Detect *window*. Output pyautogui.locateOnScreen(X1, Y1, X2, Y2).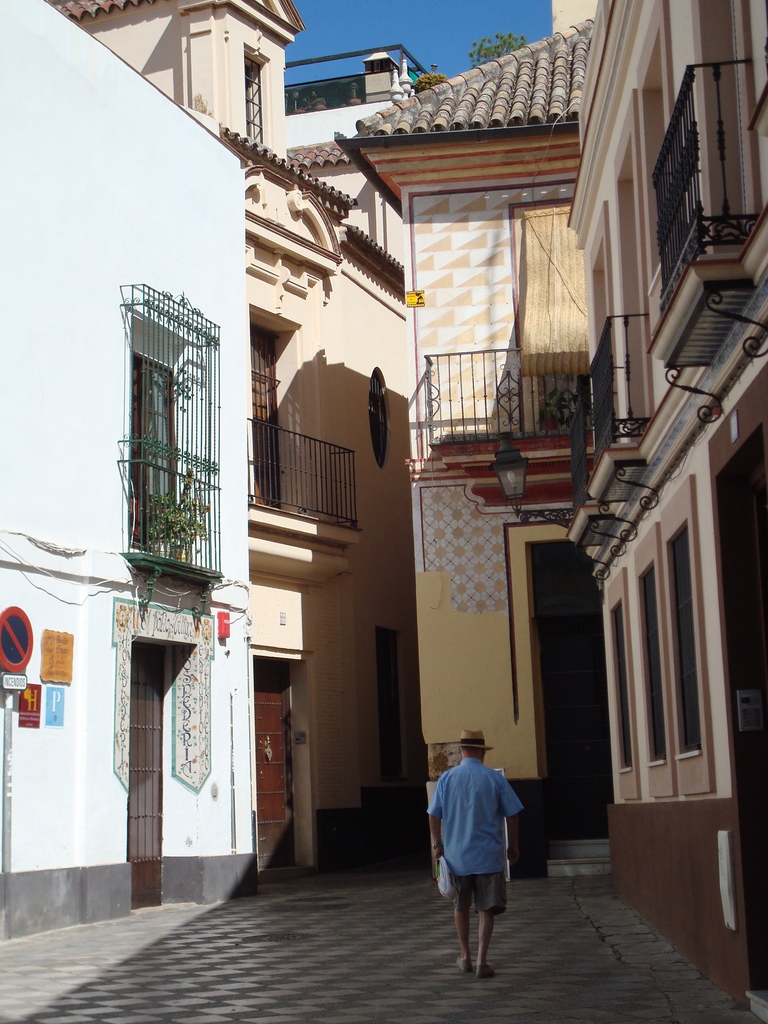
pyautogui.locateOnScreen(243, 42, 271, 147).
